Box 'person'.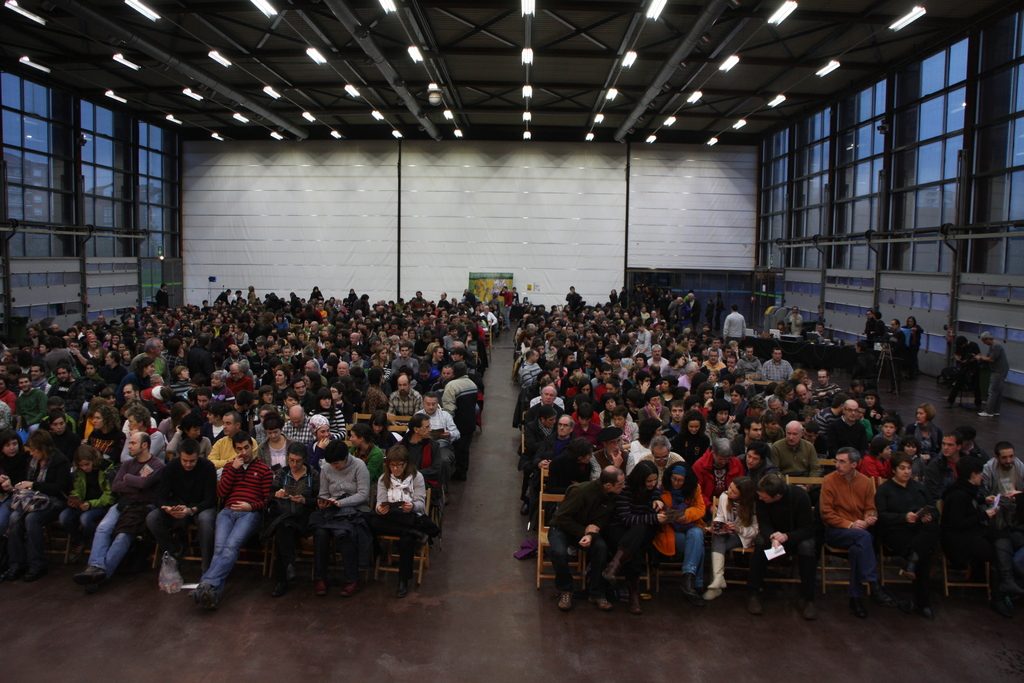
<bbox>81, 359, 100, 385</bbox>.
